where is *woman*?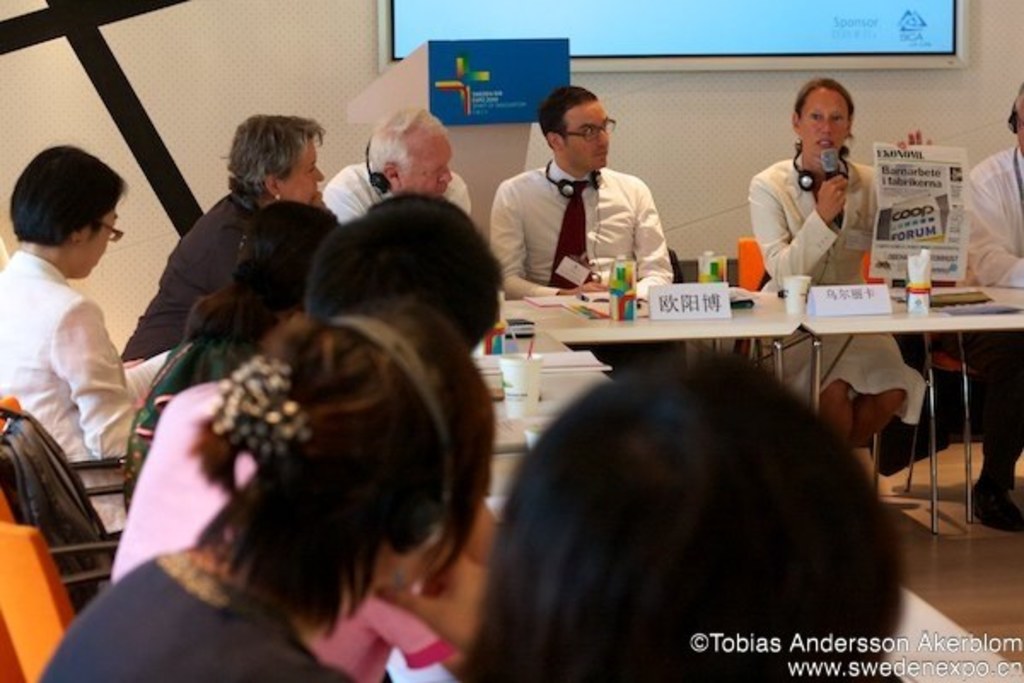
<bbox>749, 79, 908, 476</bbox>.
